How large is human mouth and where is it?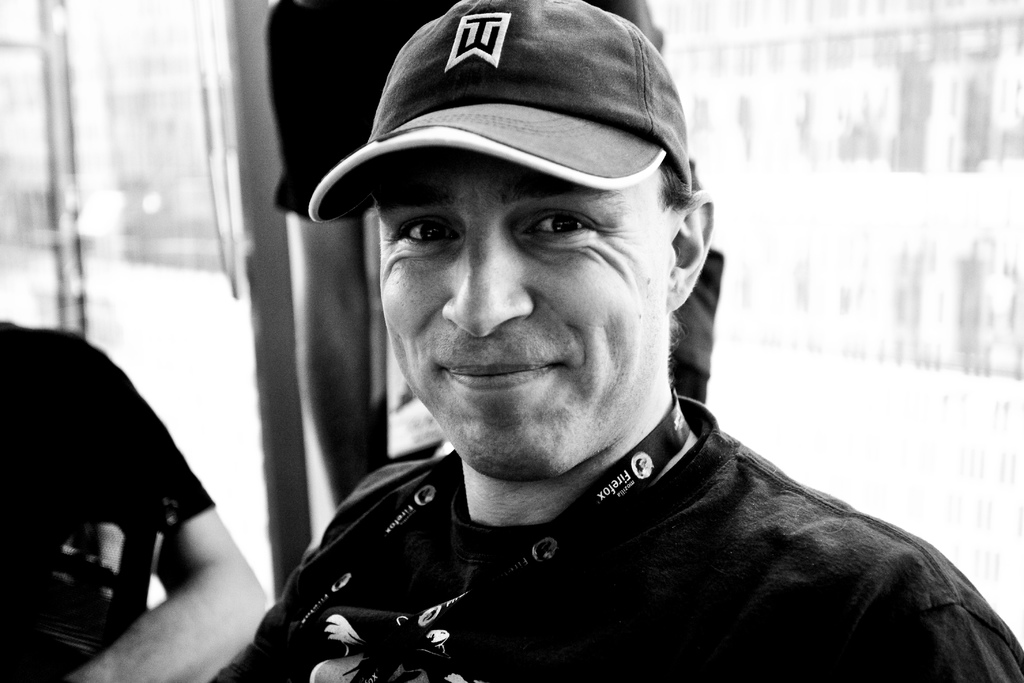
Bounding box: region(442, 361, 563, 394).
